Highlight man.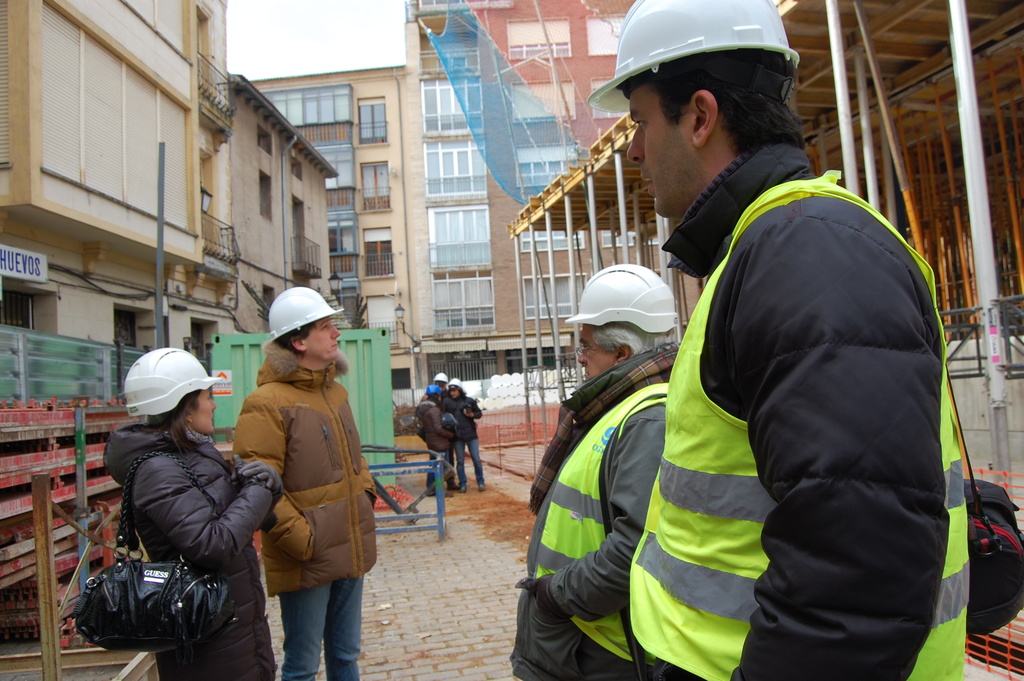
Highlighted region: <region>415, 386, 460, 475</region>.
